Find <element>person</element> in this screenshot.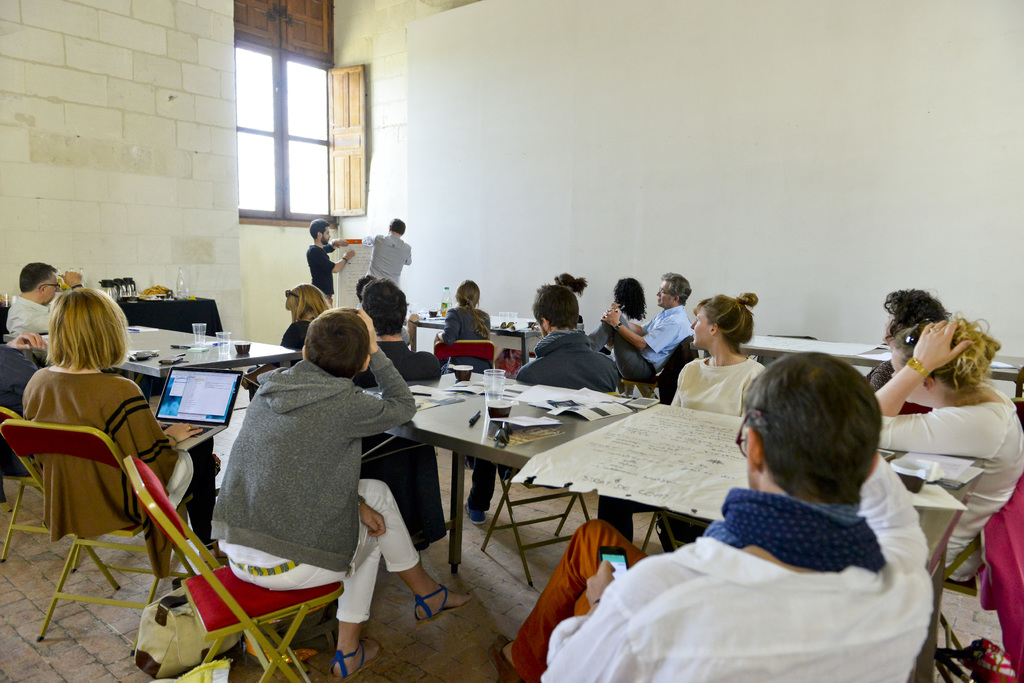
The bounding box for <element>person</element> is bbox(215, 307, 475, 682).
